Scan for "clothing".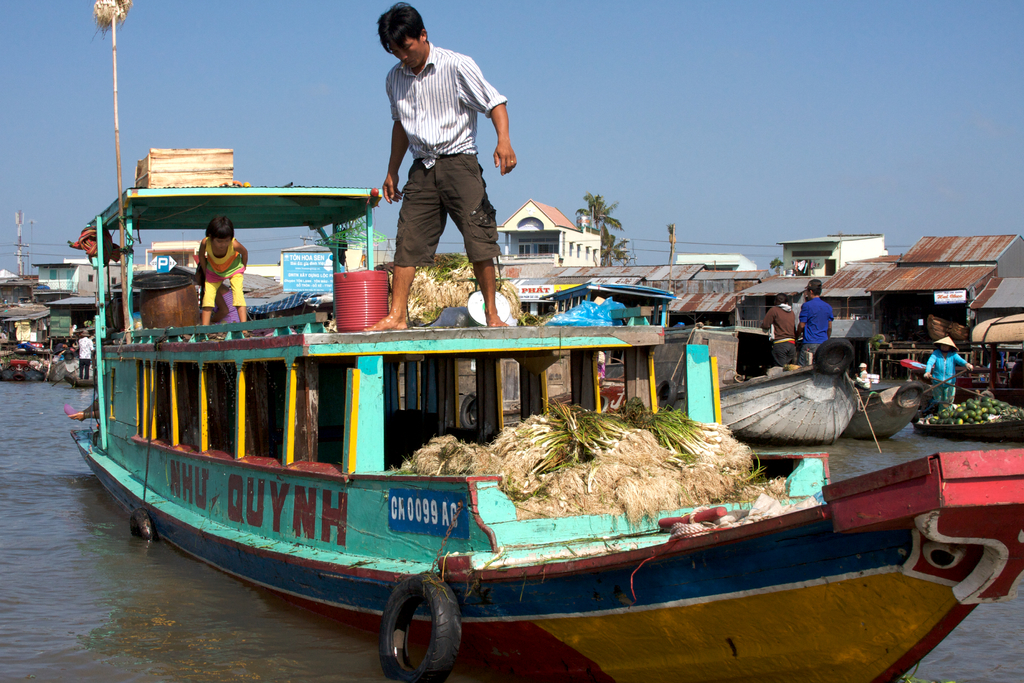
Scan result: [794,290,859,372].
